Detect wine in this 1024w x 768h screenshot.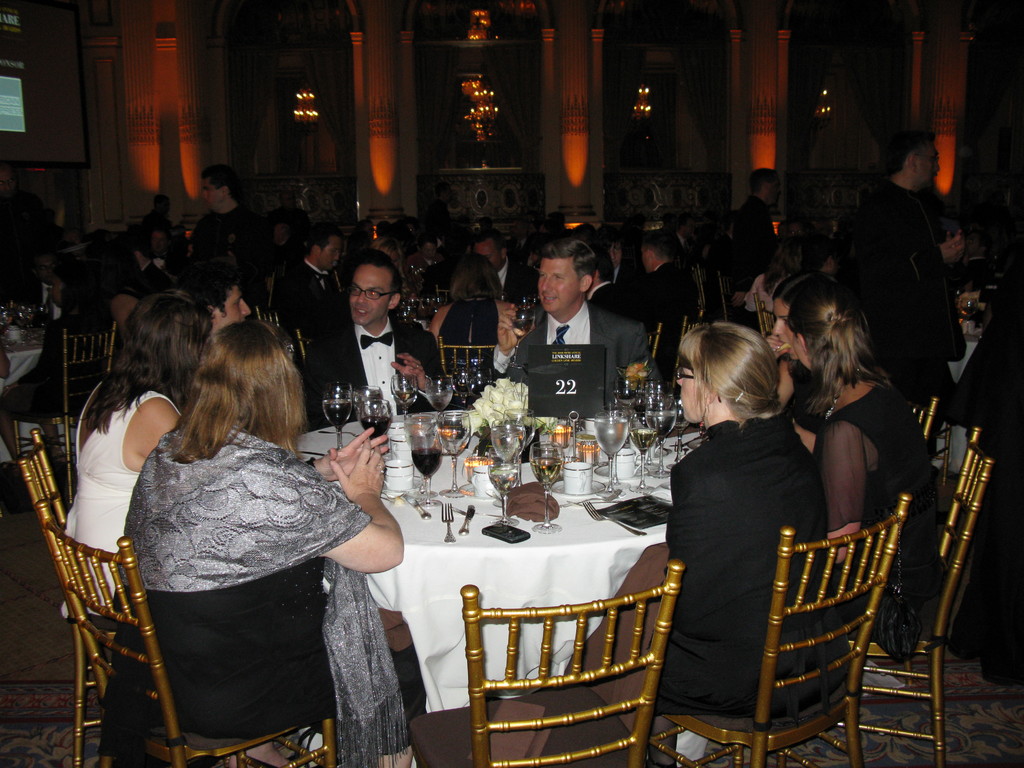
Detection: <bbox>490, 423, 526, 460</bbox>.
